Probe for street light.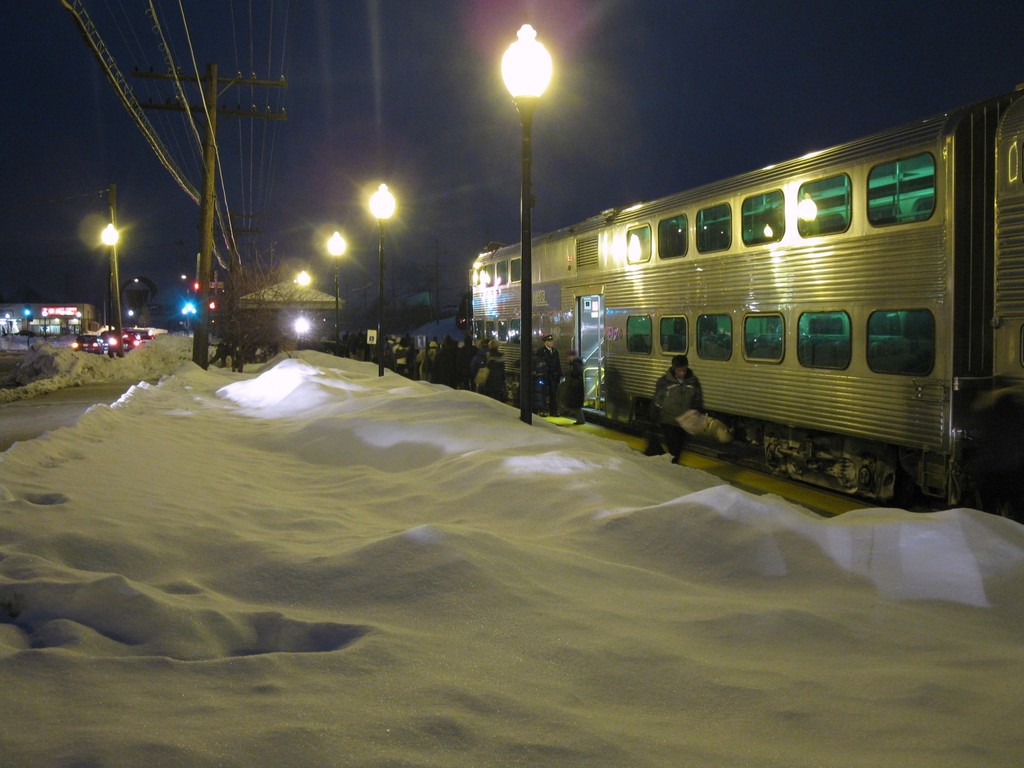
Probe result: [x1=291, y1=267, x2=312, y2=291].
